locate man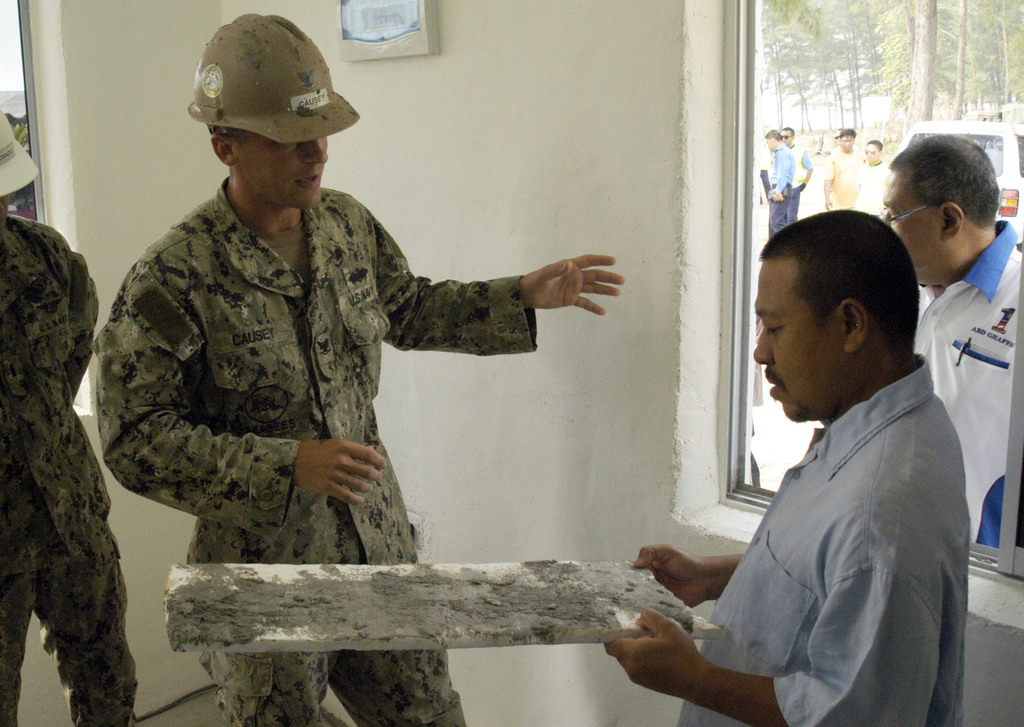
(834,128,865,162)
